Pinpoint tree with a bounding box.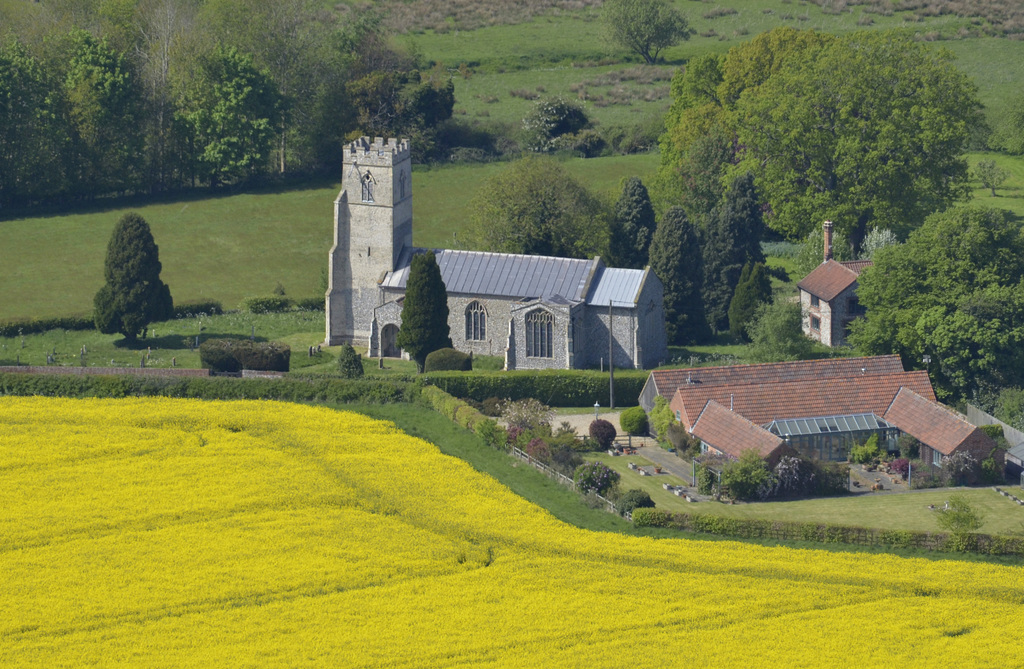
l=495, t=396, r=559, b=442.
